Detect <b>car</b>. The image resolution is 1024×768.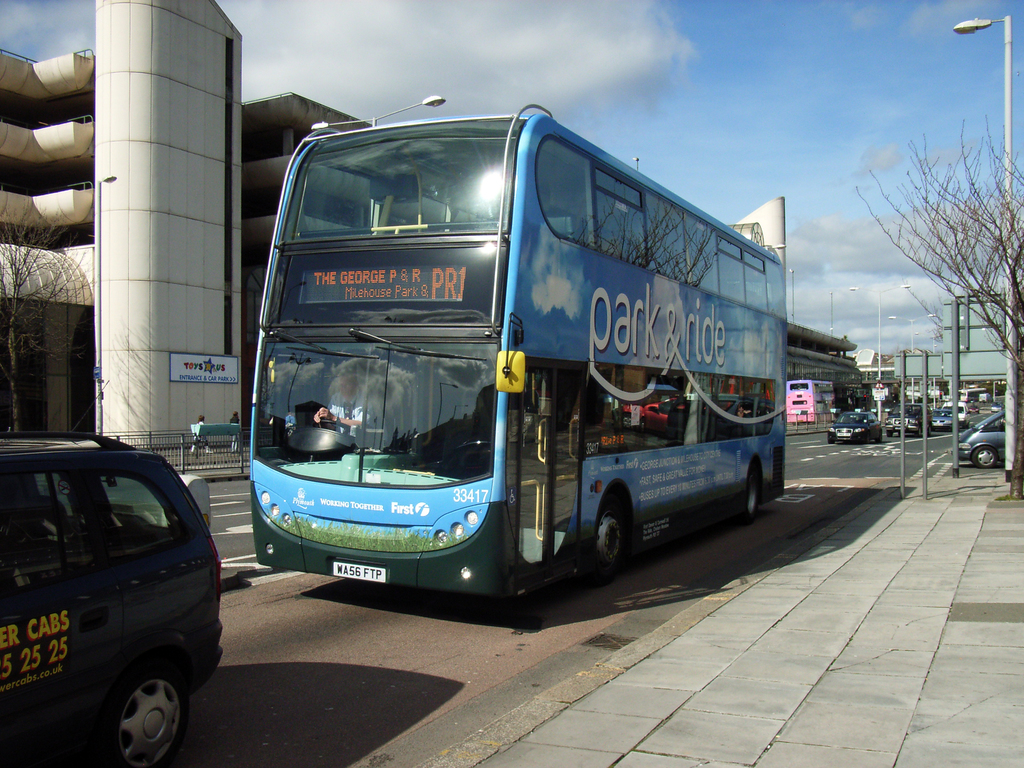
box=[927, 409, 963, 430].
